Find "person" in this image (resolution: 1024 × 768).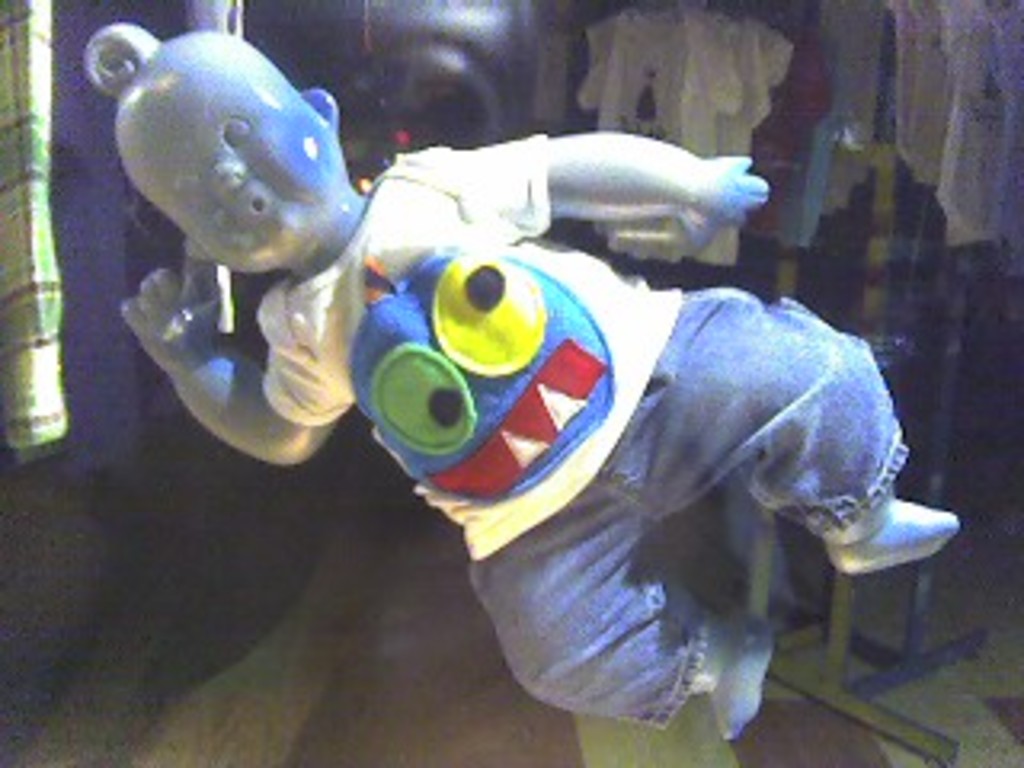
[80,19,954,746].
